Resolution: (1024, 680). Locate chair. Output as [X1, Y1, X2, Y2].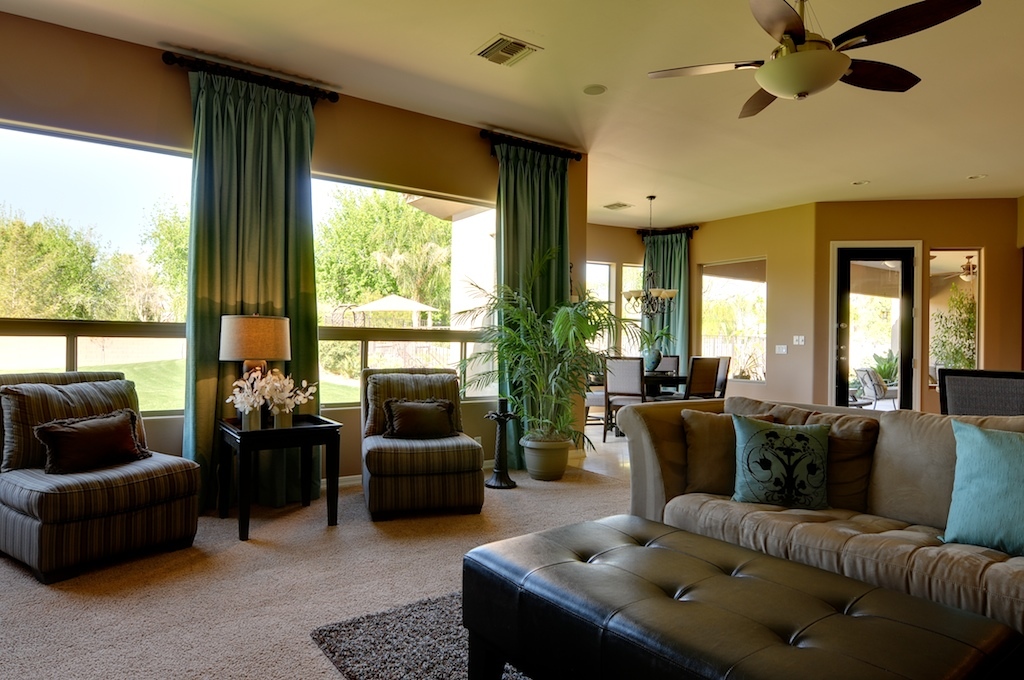
[0, 370, 203, 582].
